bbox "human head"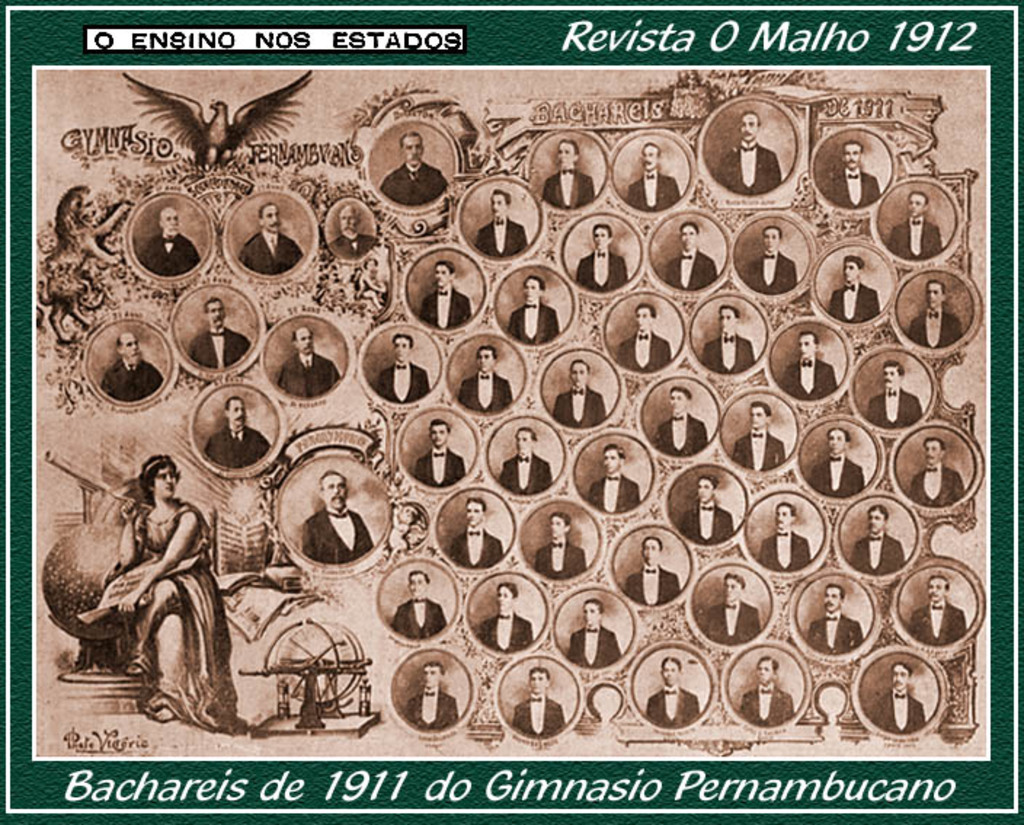
[left=521, top=275, right=543, bottom=301]
